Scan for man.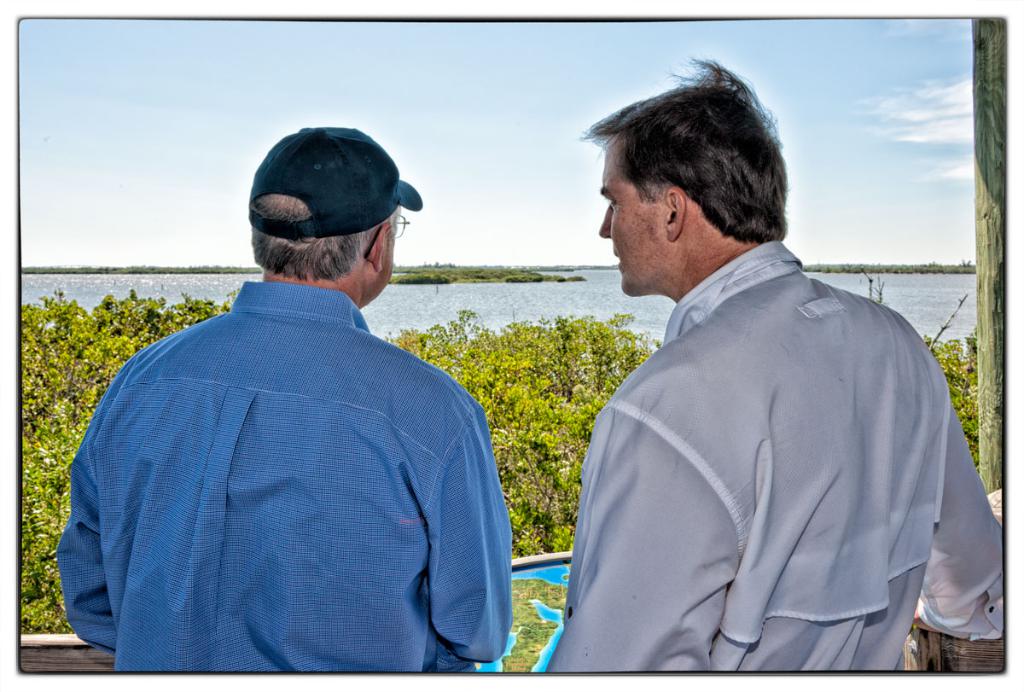
Scan result: locate(561, 85, 989, 683).
